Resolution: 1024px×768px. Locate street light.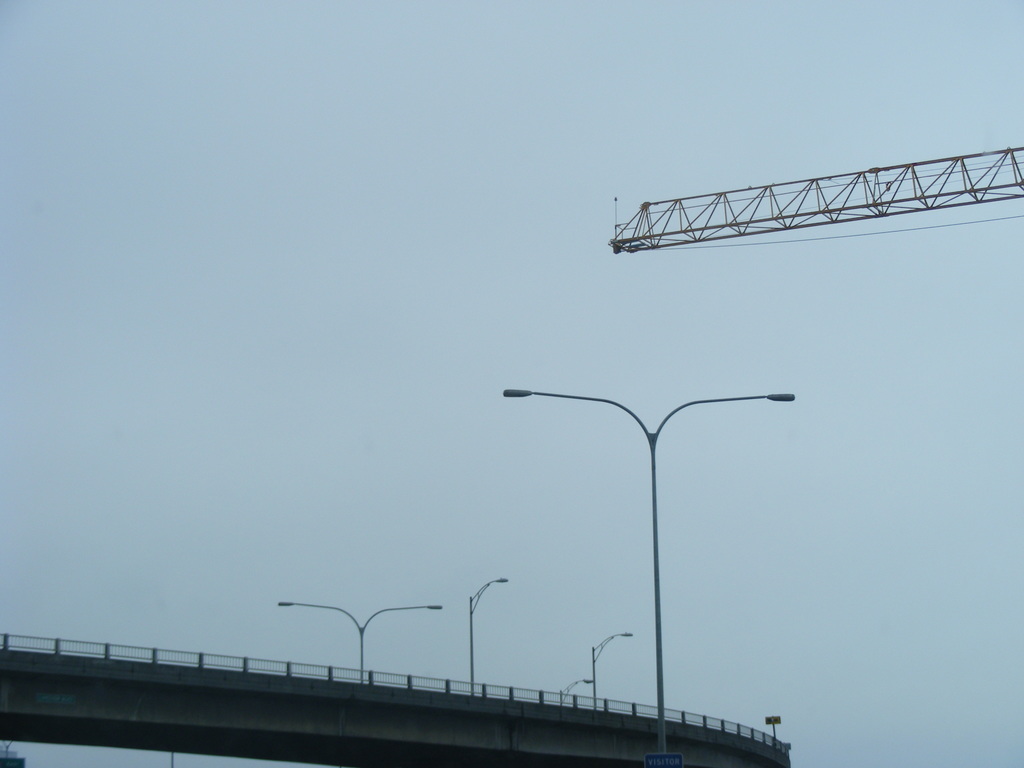
pyautogui.locateOnScreen(272, 603, 443, 684).
